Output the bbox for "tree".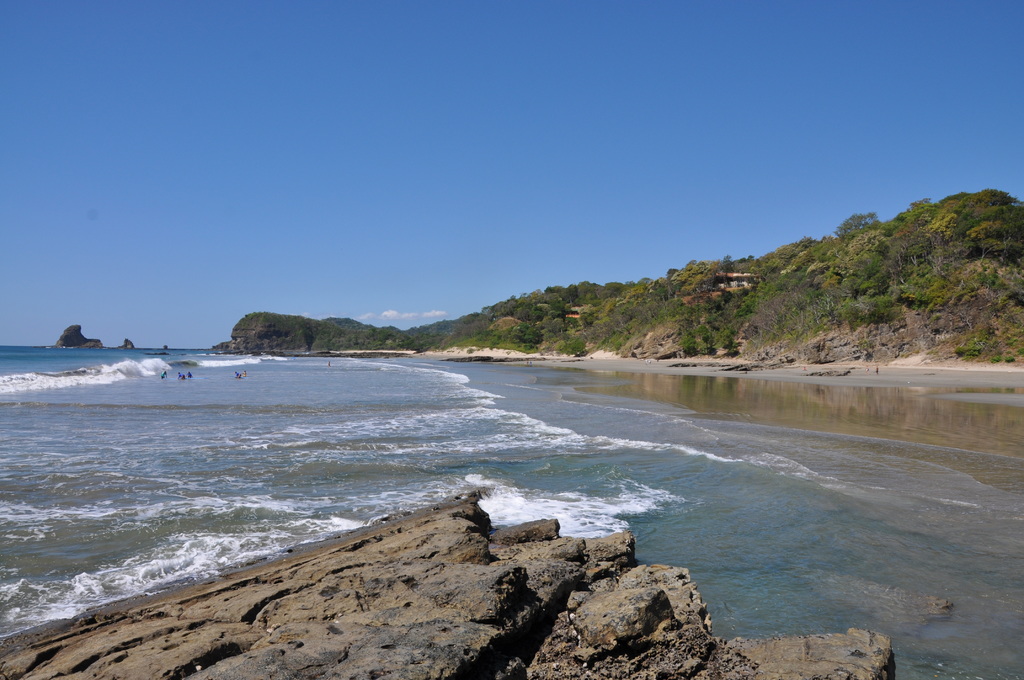
x1=964 y1=177 x2=990 y2=217.
